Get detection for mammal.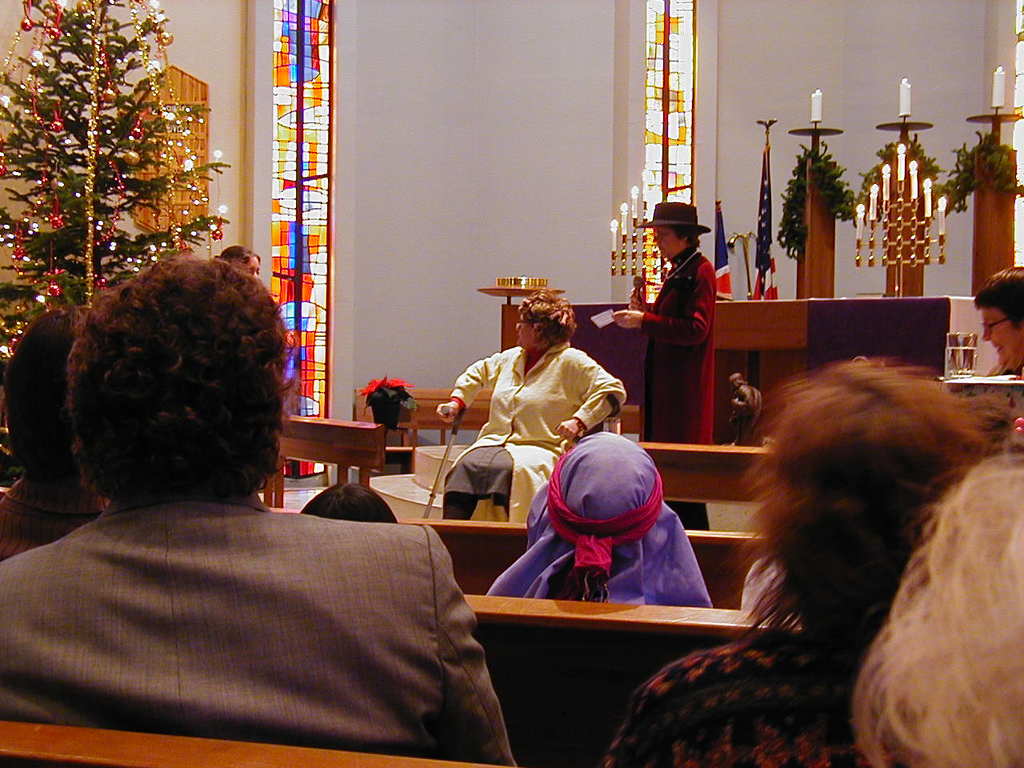
Detection: 605 351 1010 765.
